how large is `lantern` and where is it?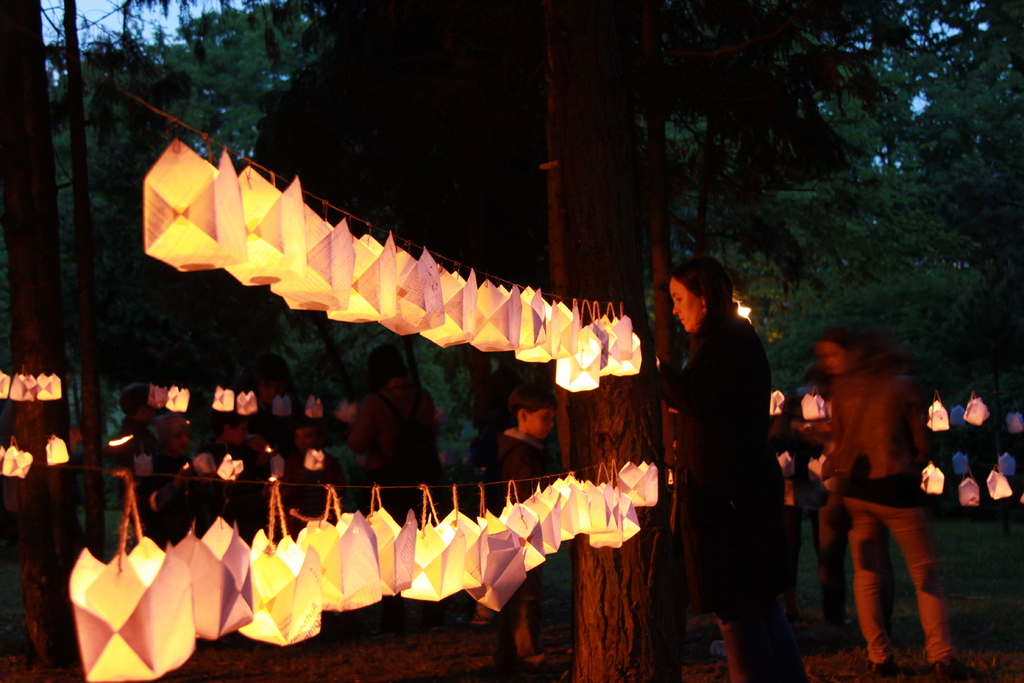
Bounding box: bbox=[38, 374, 60, 397].
